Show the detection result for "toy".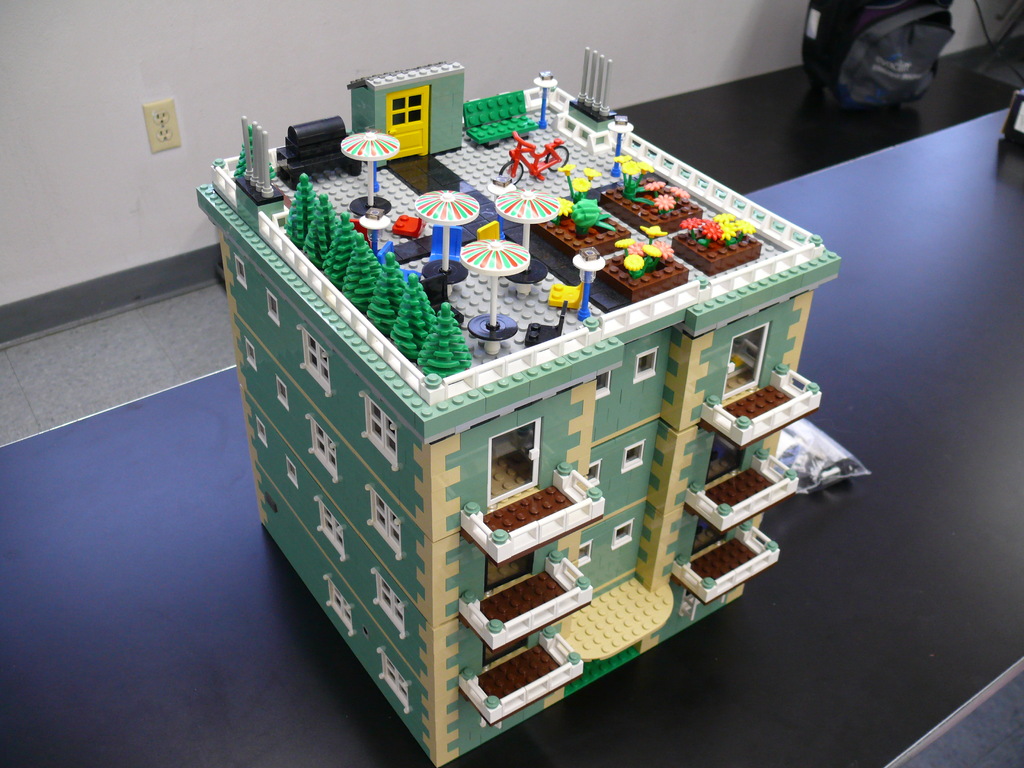
Rect(571, 247, 609, 324).
